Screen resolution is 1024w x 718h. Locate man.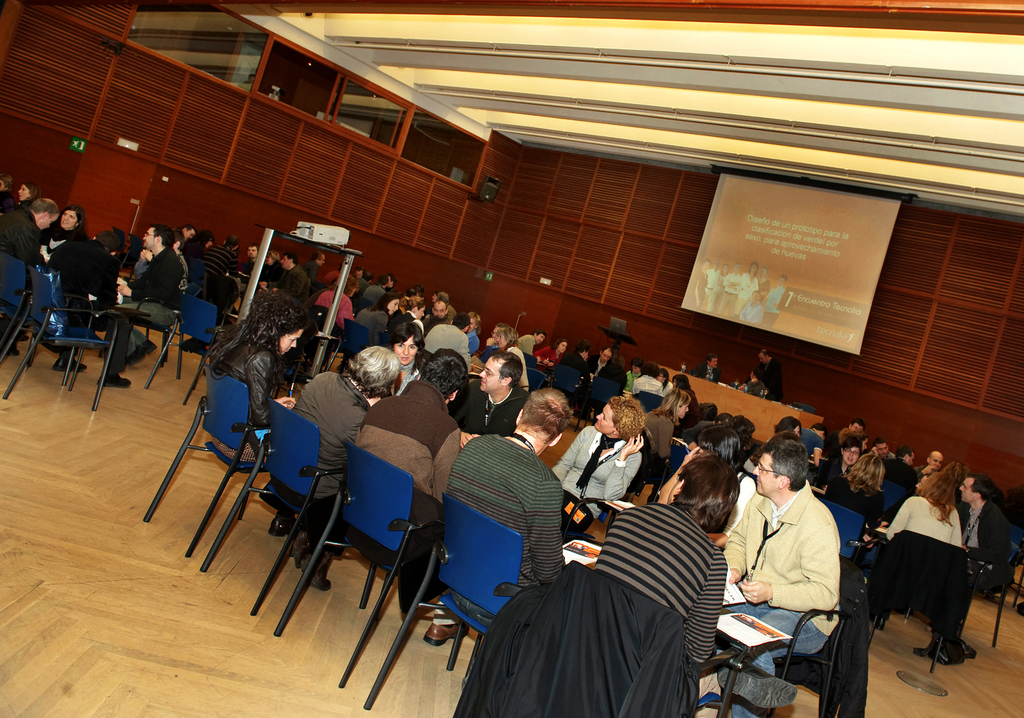
[114,227,192,374].
